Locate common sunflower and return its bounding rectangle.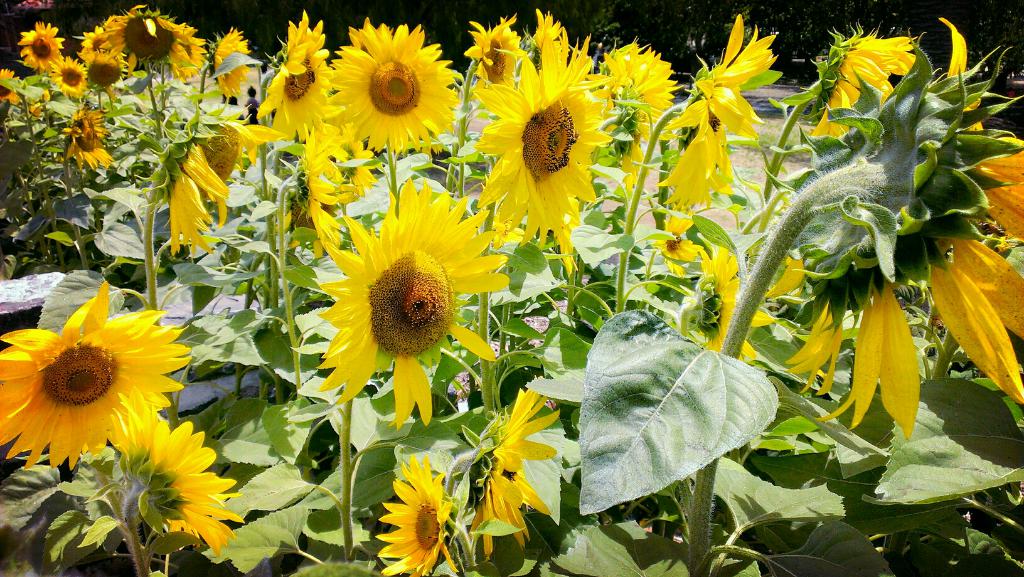
bbox=[465, 24, 607, 256].
